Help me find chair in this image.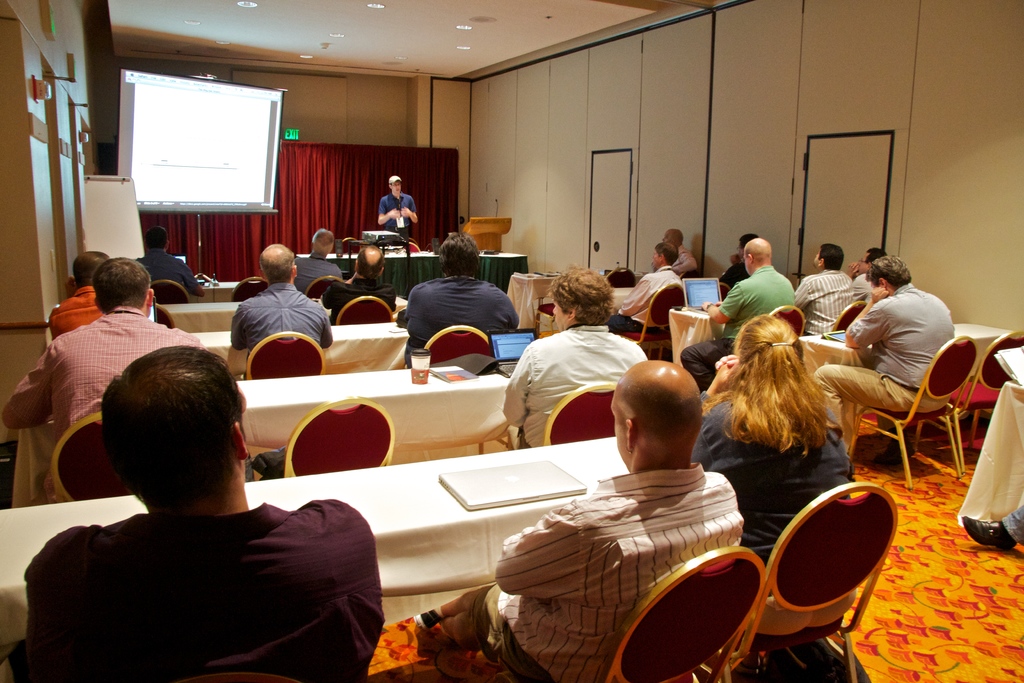
Found it: (x1=545, y1=384, x2=618, y2=449).
